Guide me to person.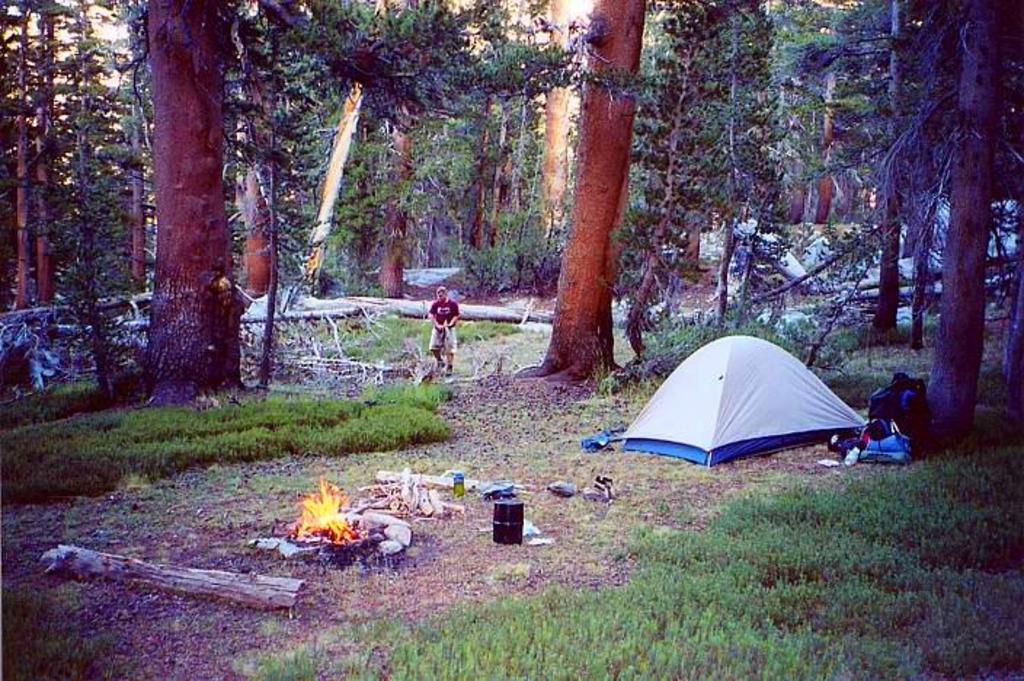
Guidance: crop(423, 284, 483, 375).
